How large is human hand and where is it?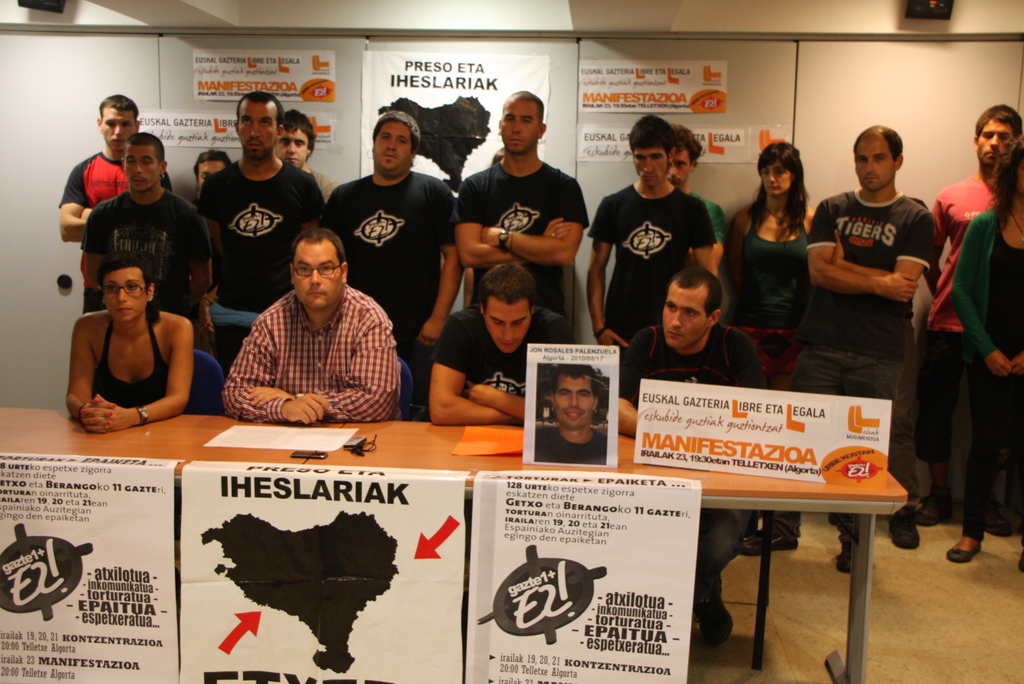
Bounding box: 829,227,844,266.
